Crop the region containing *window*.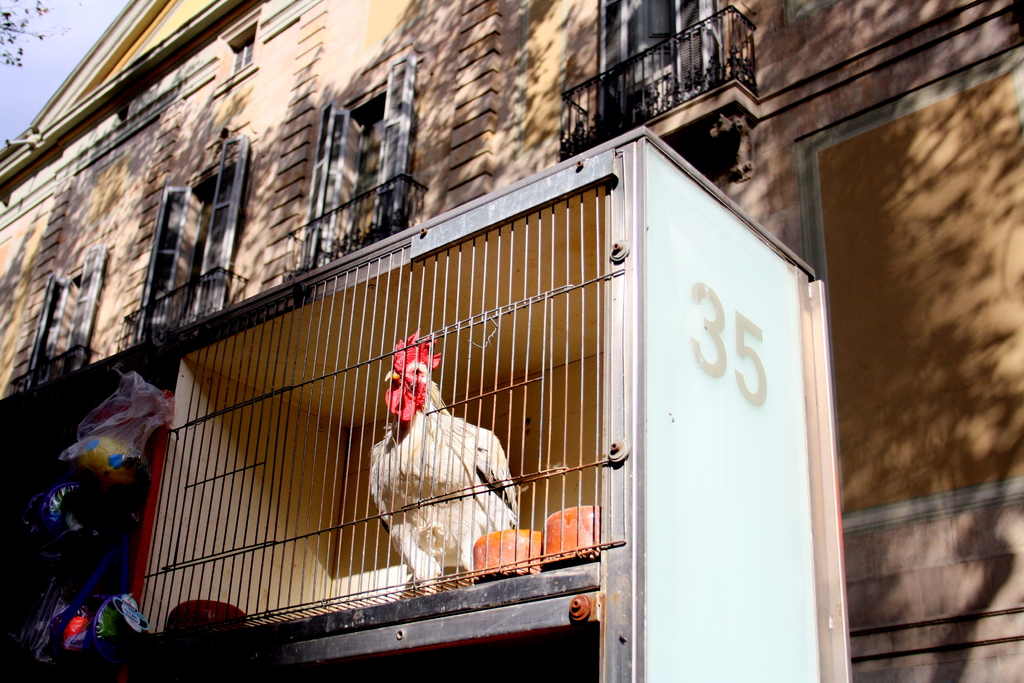
Crop region: BBox(231, 31, 255, 73).
